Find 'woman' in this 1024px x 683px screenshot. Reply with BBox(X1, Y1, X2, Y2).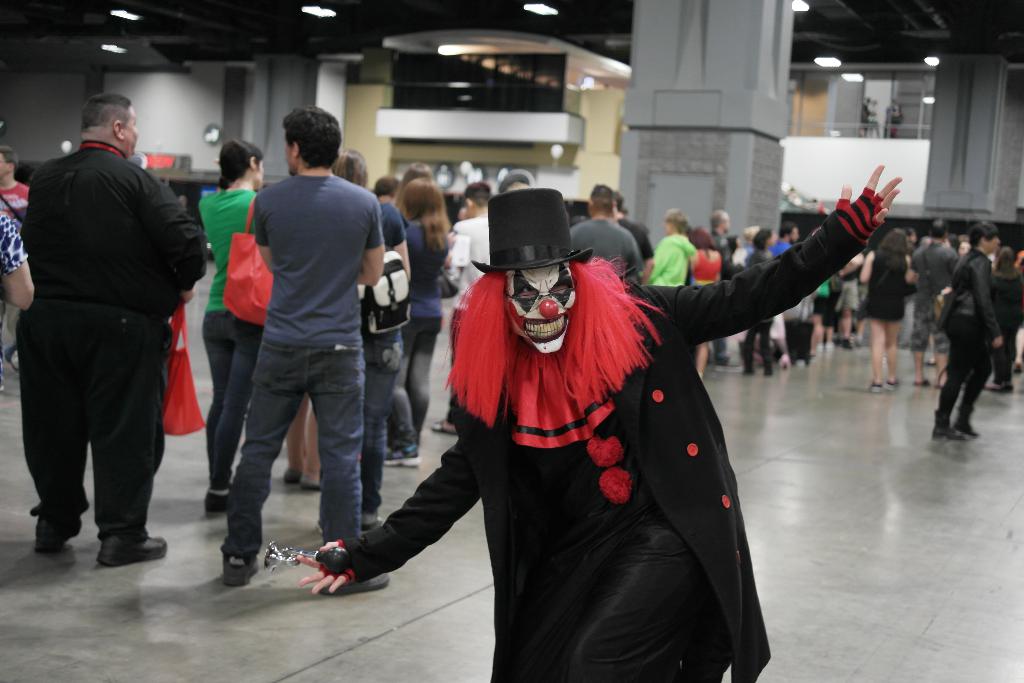
BBox(856, 227, 916, 396).
